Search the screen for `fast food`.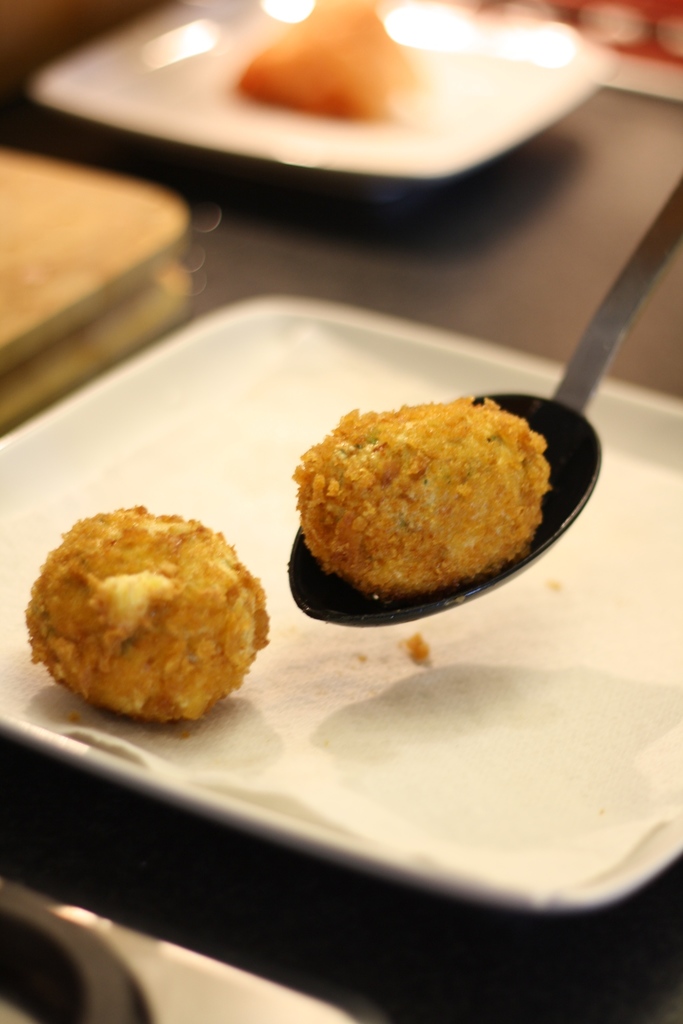
Found at locate(270, 369, 539, 612).
